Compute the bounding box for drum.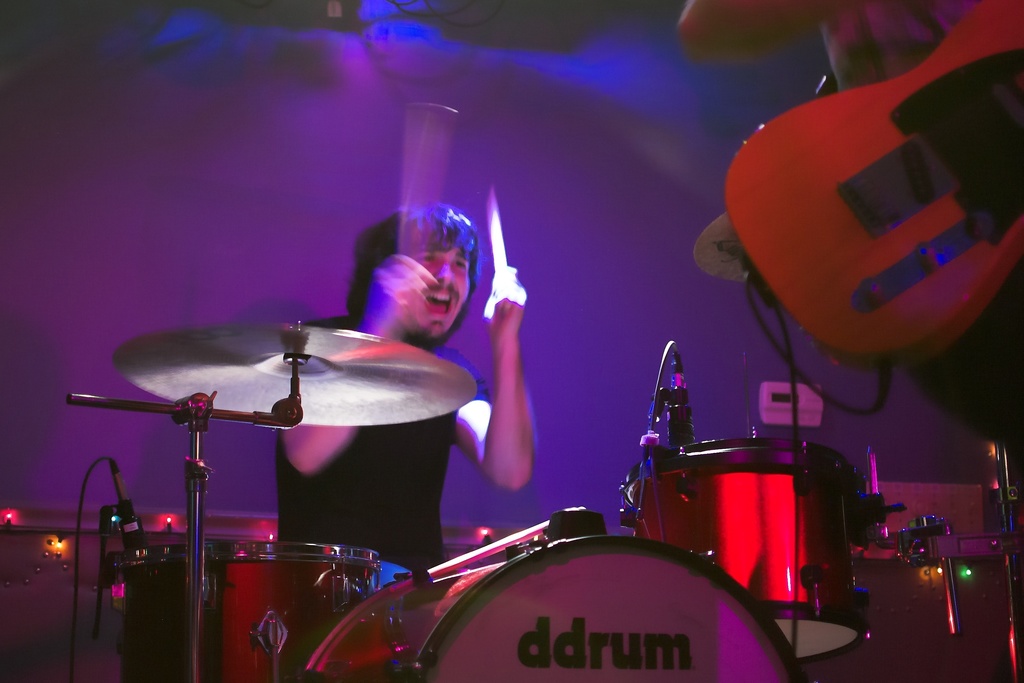
l=623, t=440, r=856, b=666.
